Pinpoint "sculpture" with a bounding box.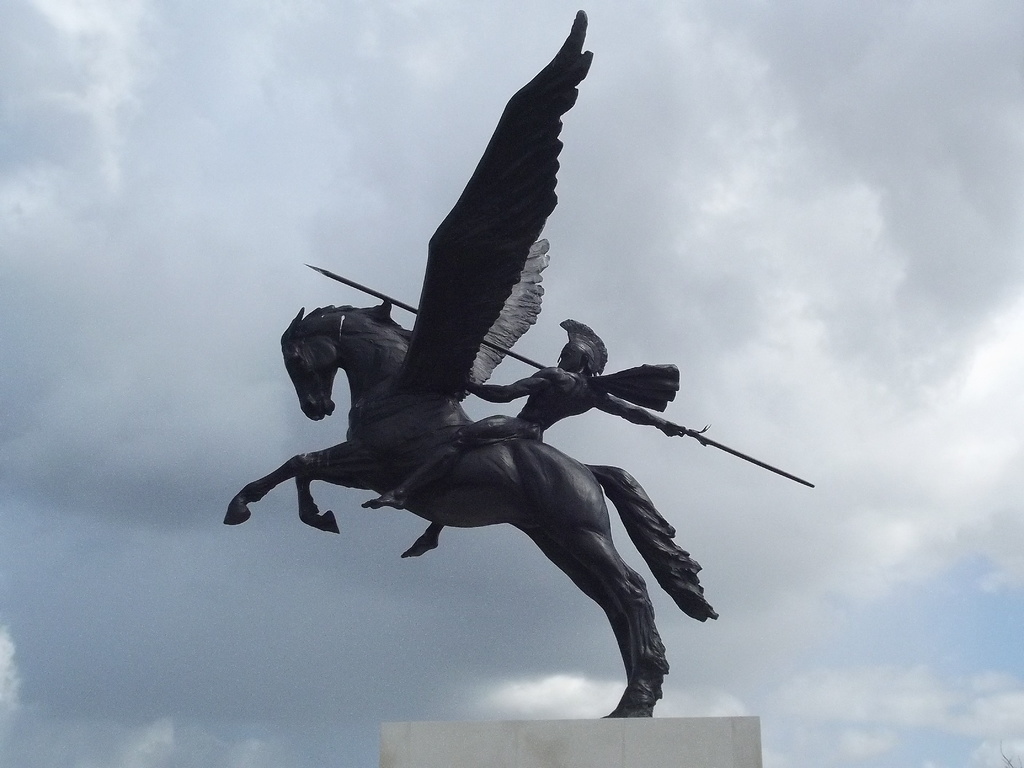
{"left": 246, "top": 54, "right": 803, "bottom": 755}.
